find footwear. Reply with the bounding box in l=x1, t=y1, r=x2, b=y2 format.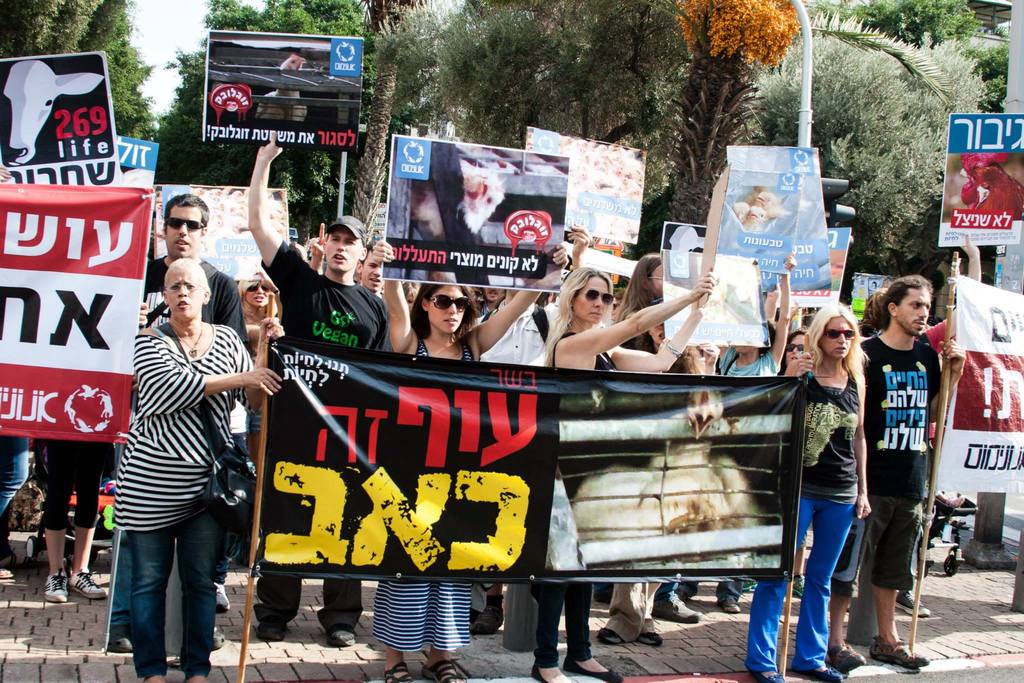
l=0, t=525, r=17, b=574.
